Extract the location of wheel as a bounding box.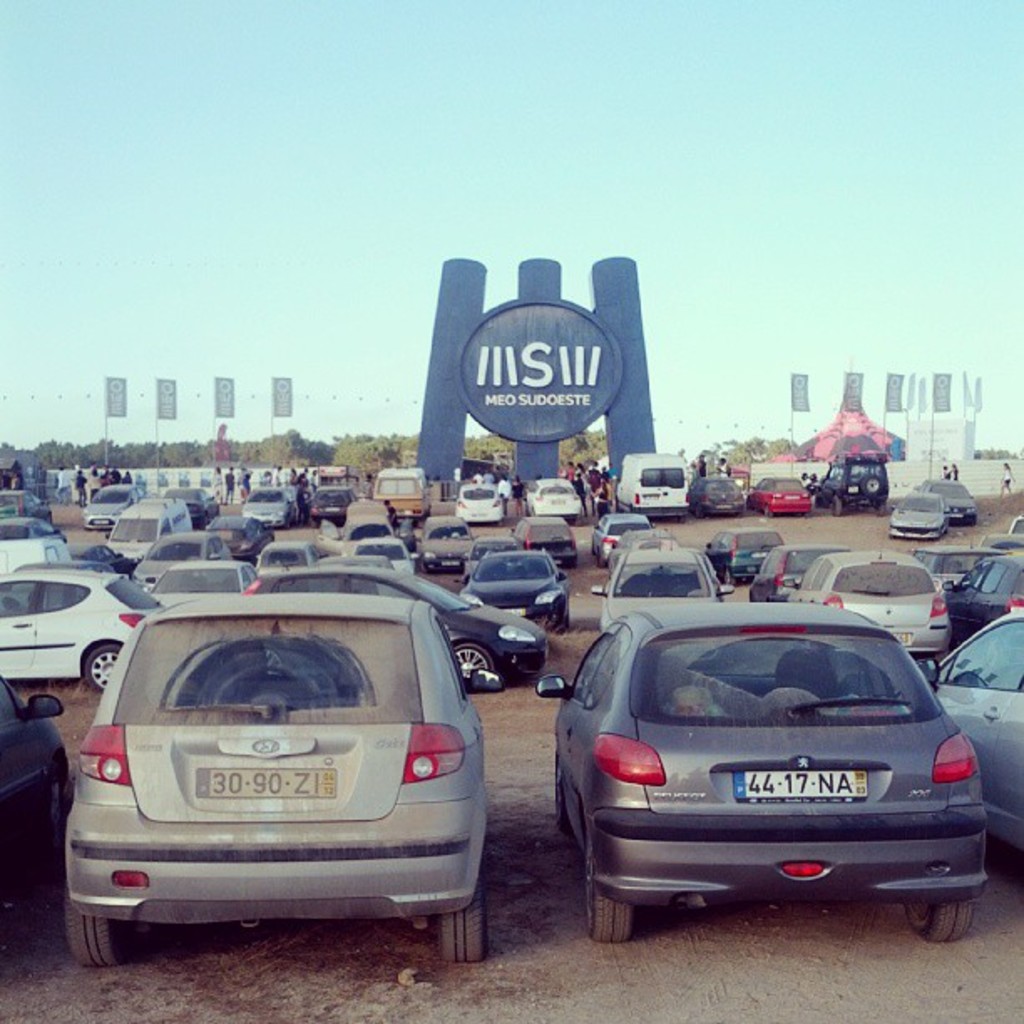
[x1=830, y1=497, x2=847, y2=515].
